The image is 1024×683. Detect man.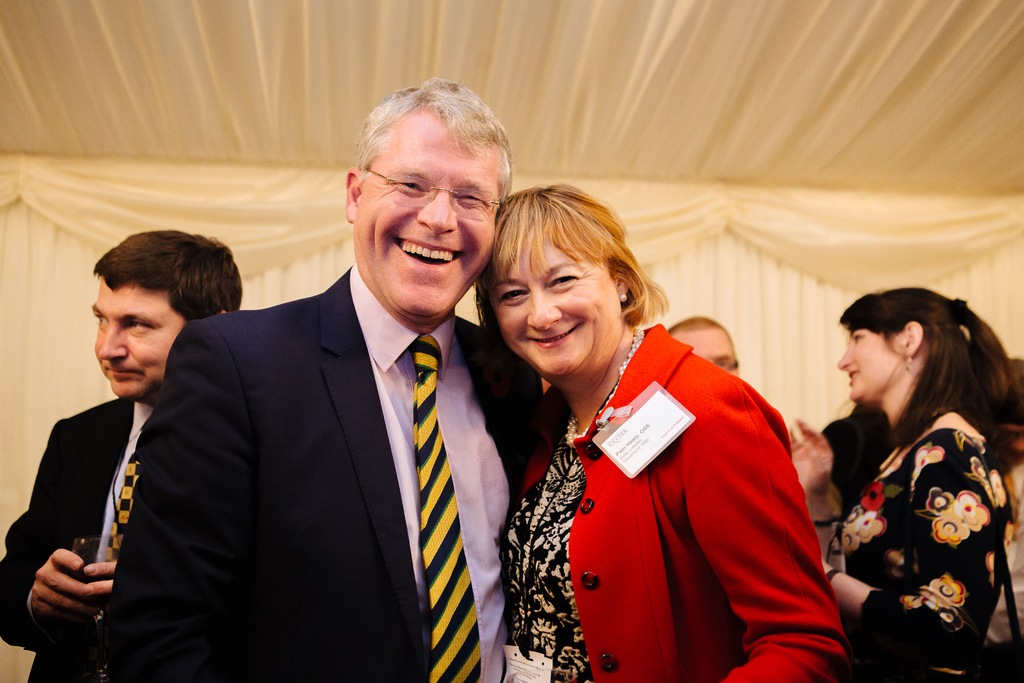
Detection: 103,119,535,681.
